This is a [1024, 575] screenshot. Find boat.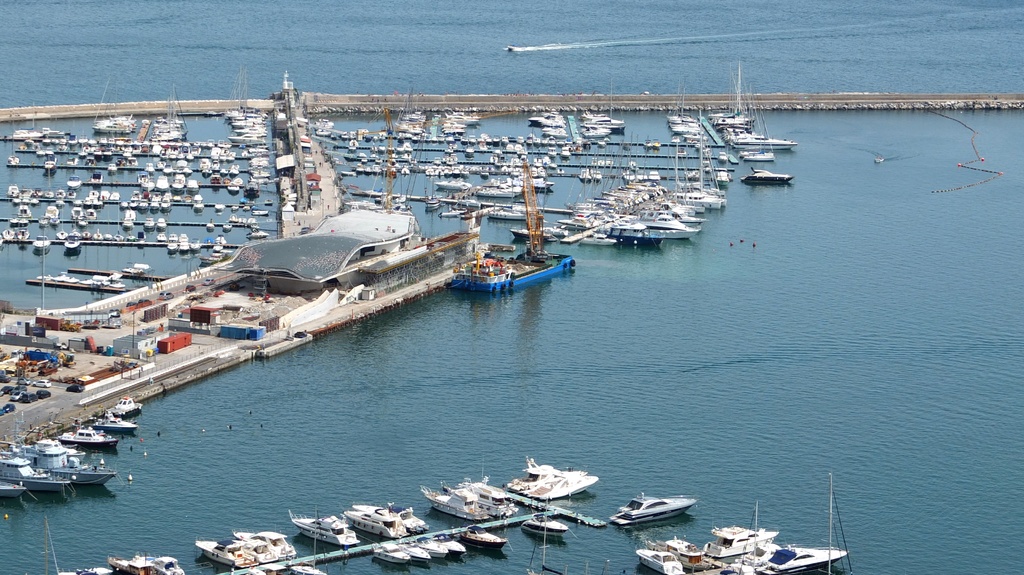
Bounding box: BBox(508, 146, 513, 148).
